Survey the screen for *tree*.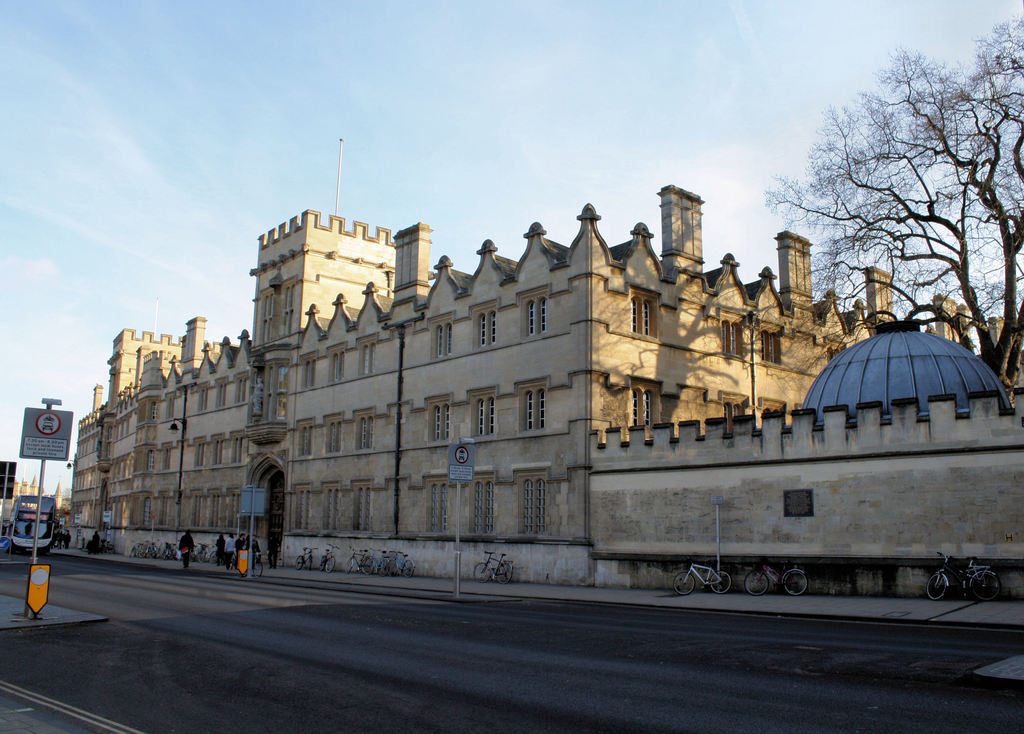
Survey found: x1=742 y1=79 x2=986 y2=435.
